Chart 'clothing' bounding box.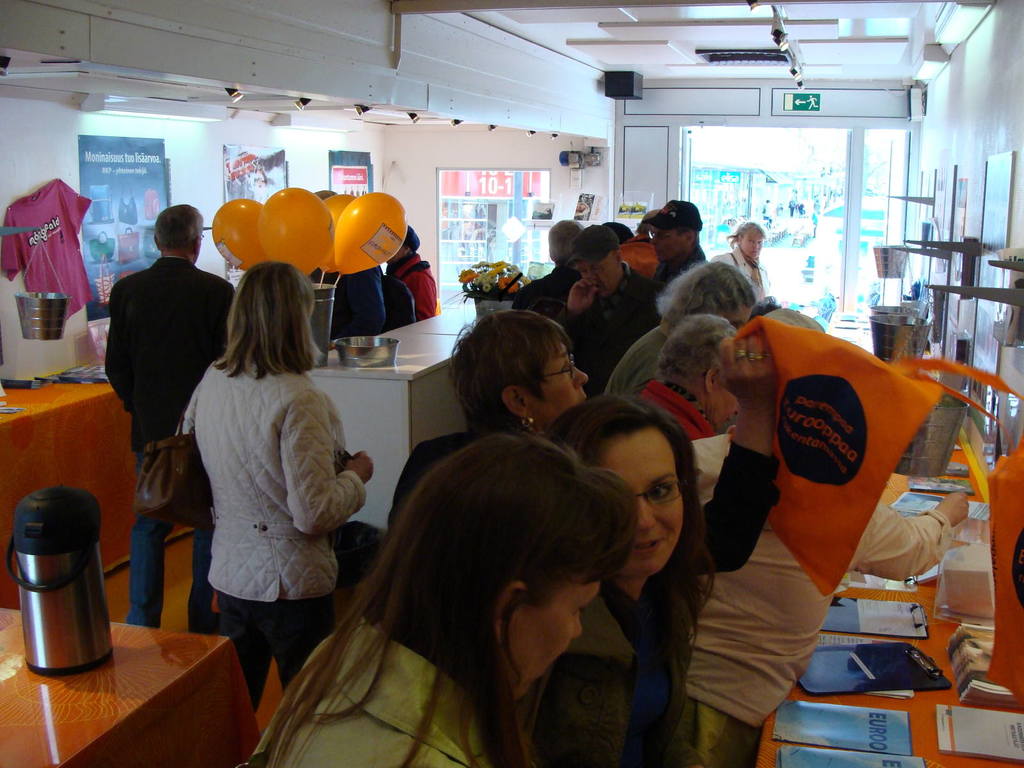
Charted: crop(173, 314, 358, 658).
